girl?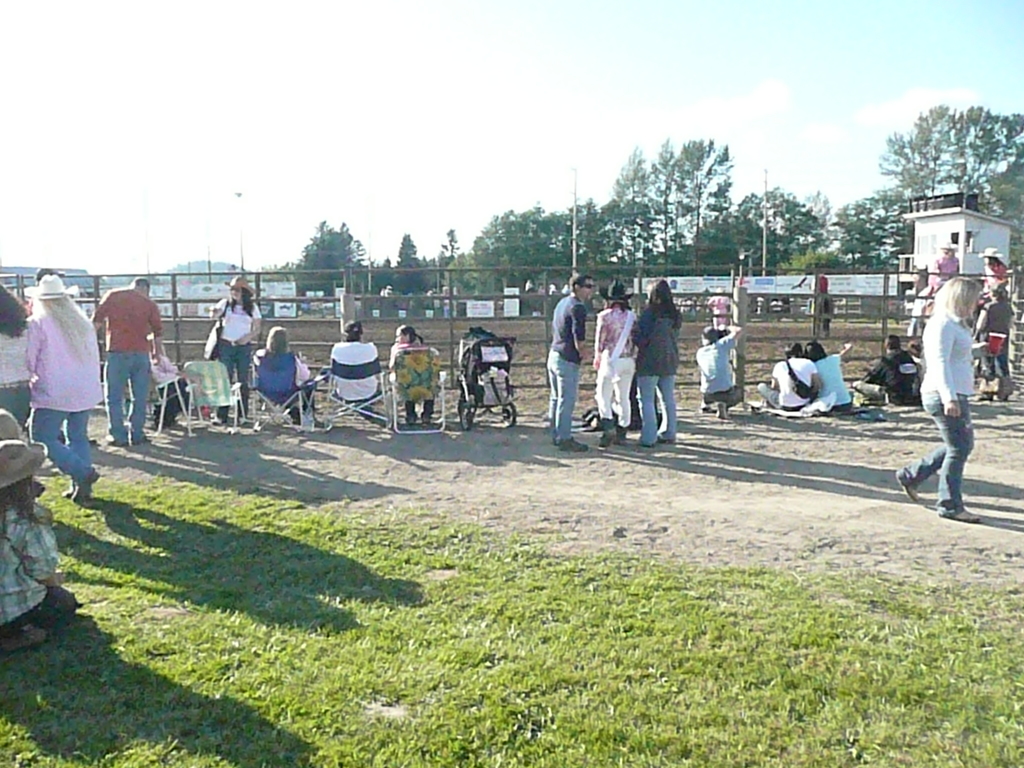
locate(209, 275, 260, 419)
